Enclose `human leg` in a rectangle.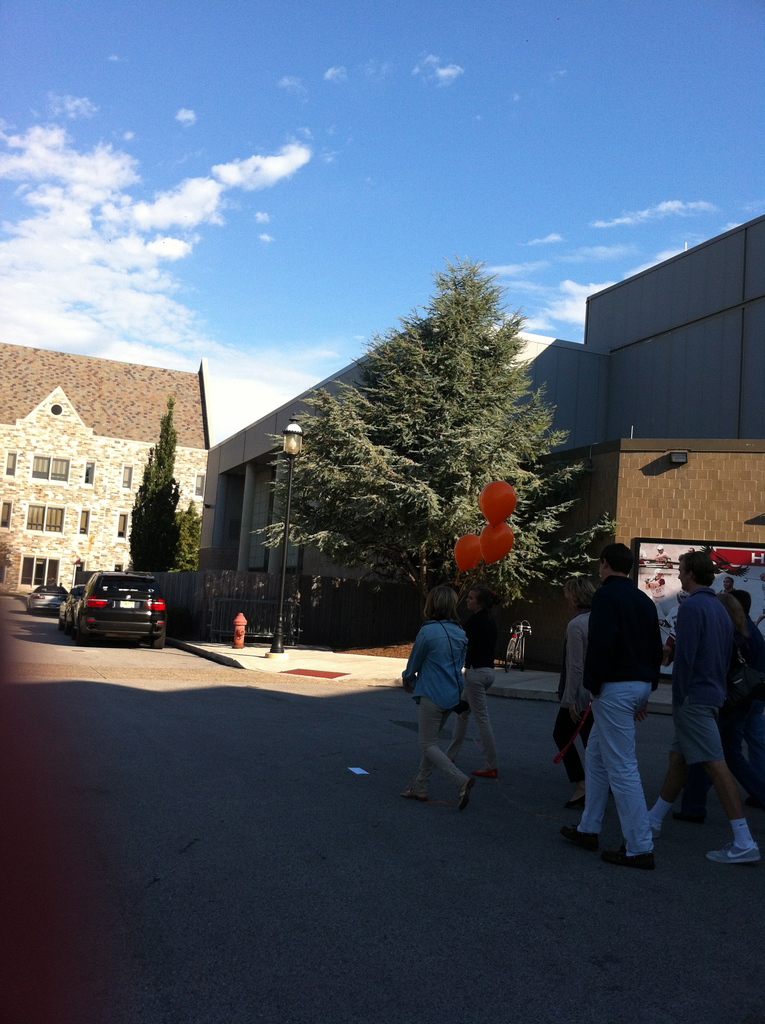
[419,681,478,812].
